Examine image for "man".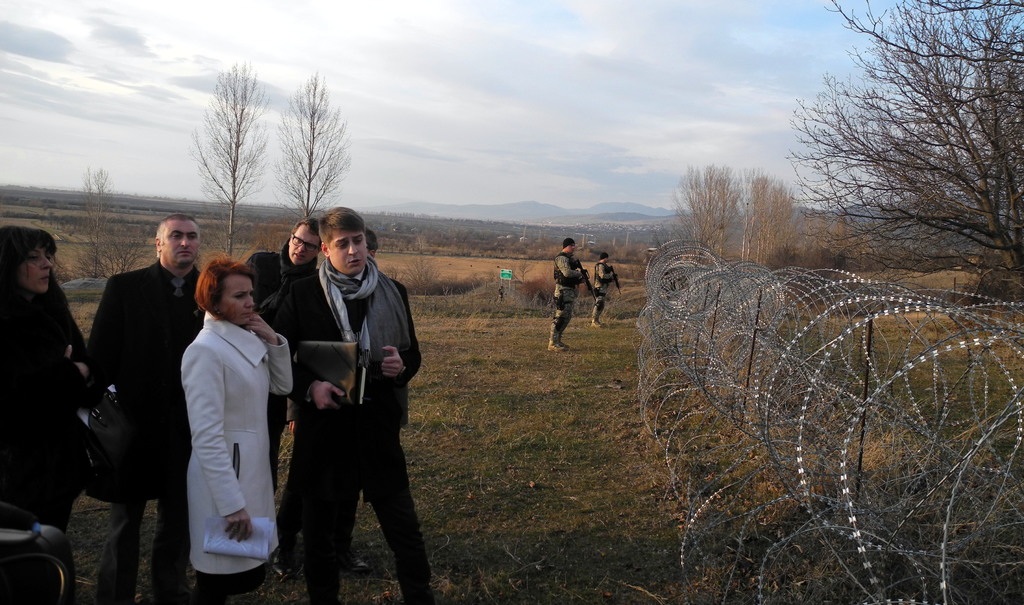
Examination result: x1=541 y1=237 x2=590 y2=355.
